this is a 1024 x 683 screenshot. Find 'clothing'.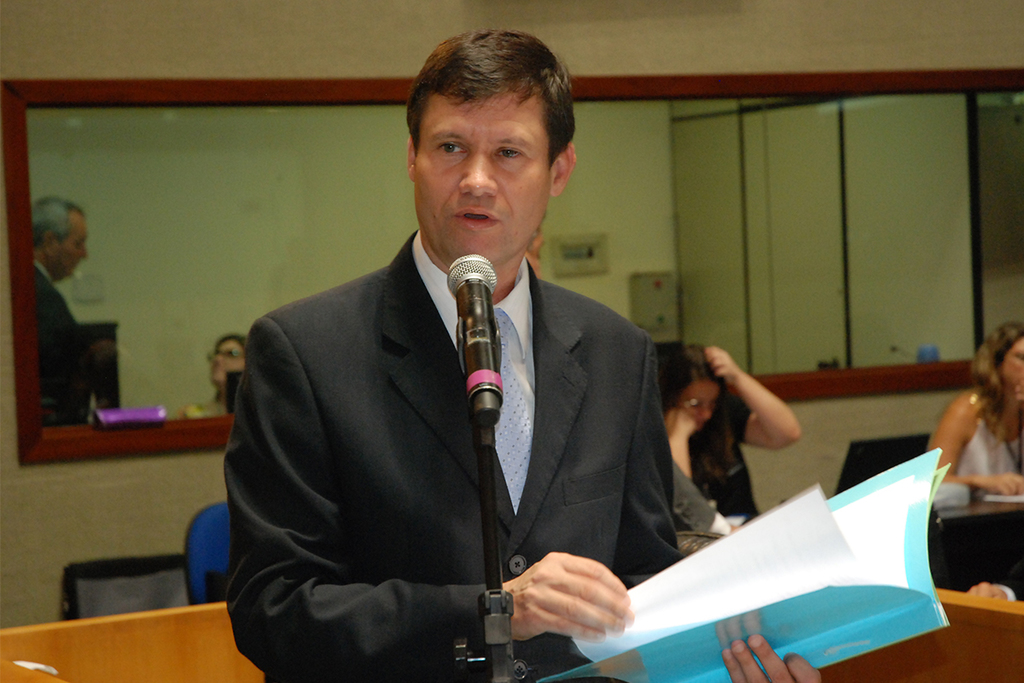
Bounding box: left=956, top=380, right=1023, bottom=493.
